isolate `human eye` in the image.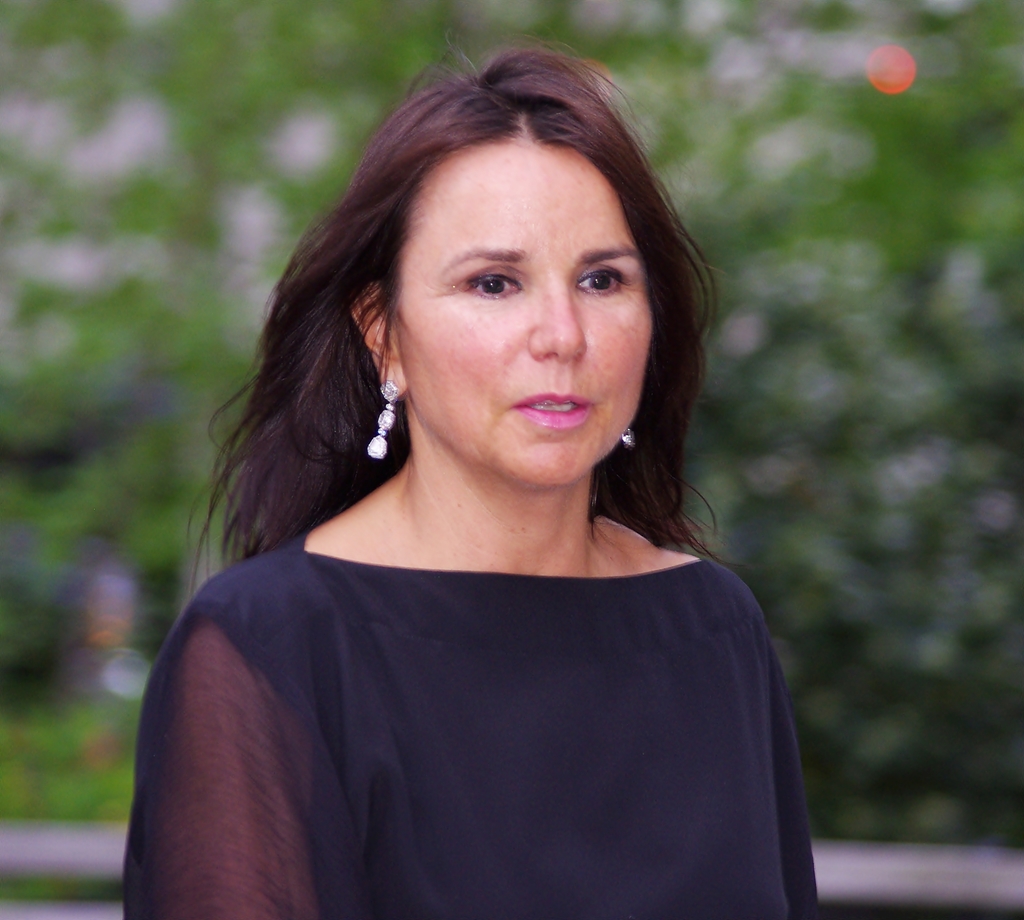
Isolated region: (572, 264, 623, 296).
